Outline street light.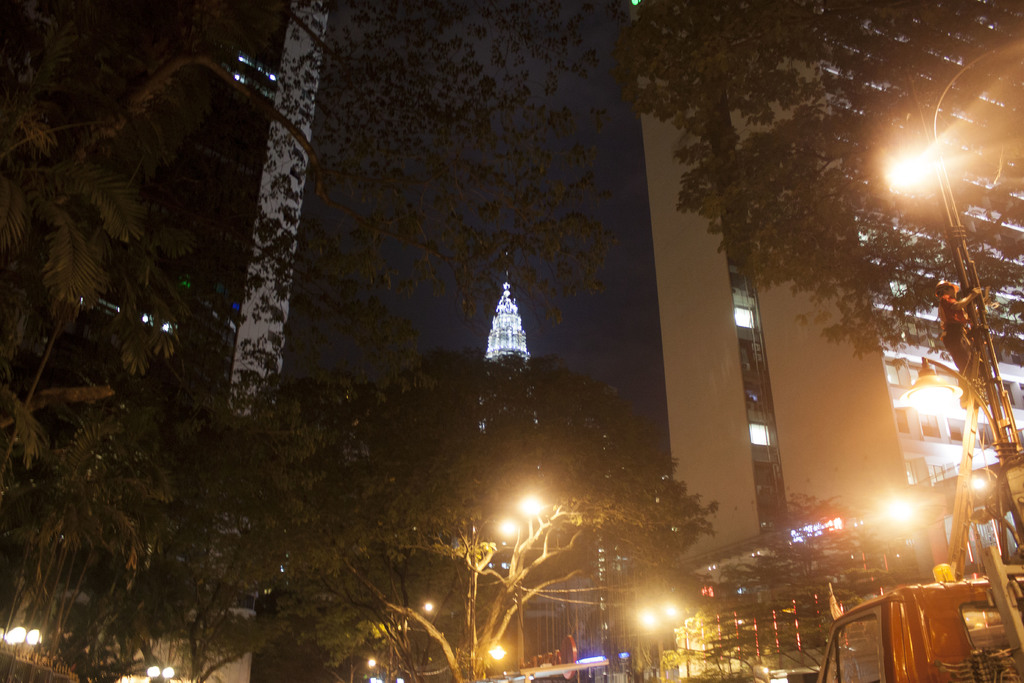
Outline: bbox(869, 33, 1023, 513).
